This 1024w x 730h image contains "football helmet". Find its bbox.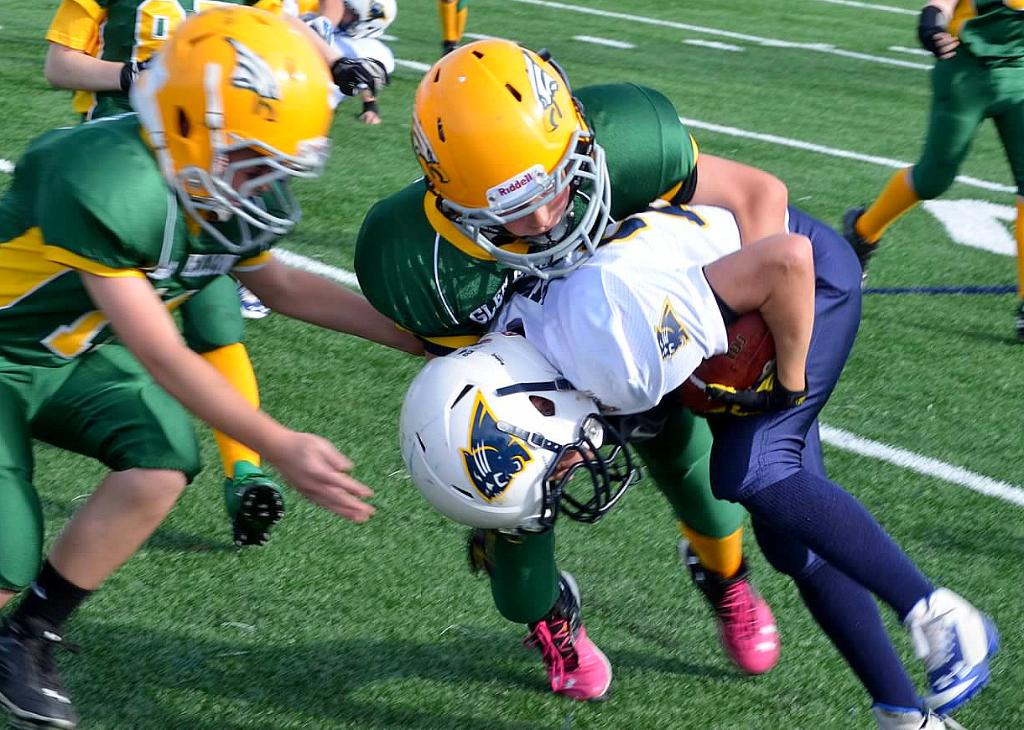
[left=122, top=0, right=330, bottom=257].
